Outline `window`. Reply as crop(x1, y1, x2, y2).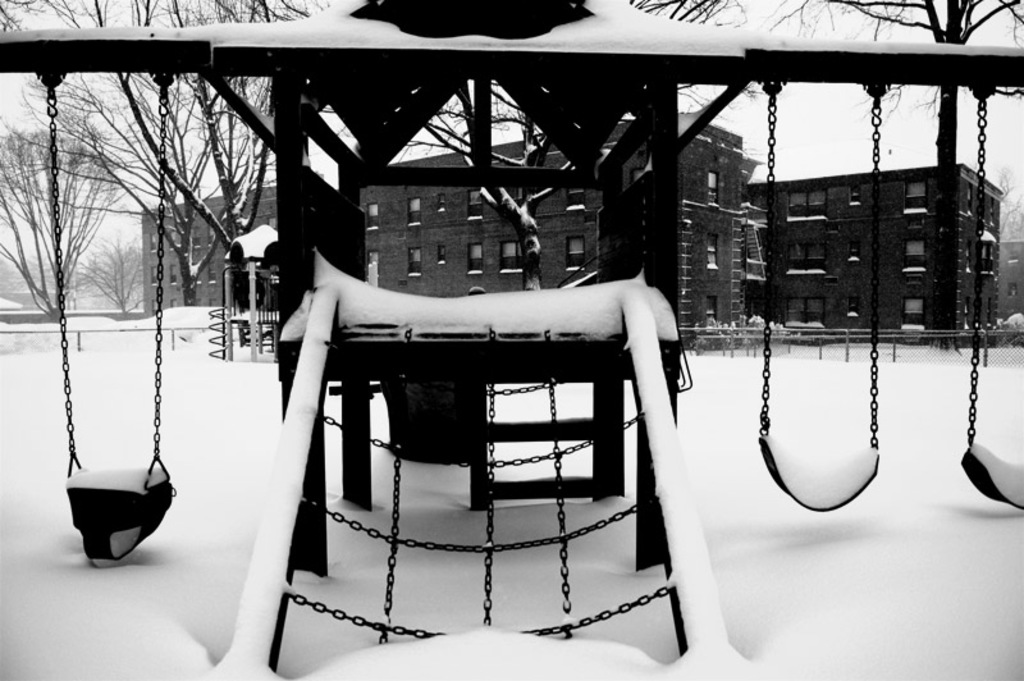
crop(901, 184, 928, 212).
